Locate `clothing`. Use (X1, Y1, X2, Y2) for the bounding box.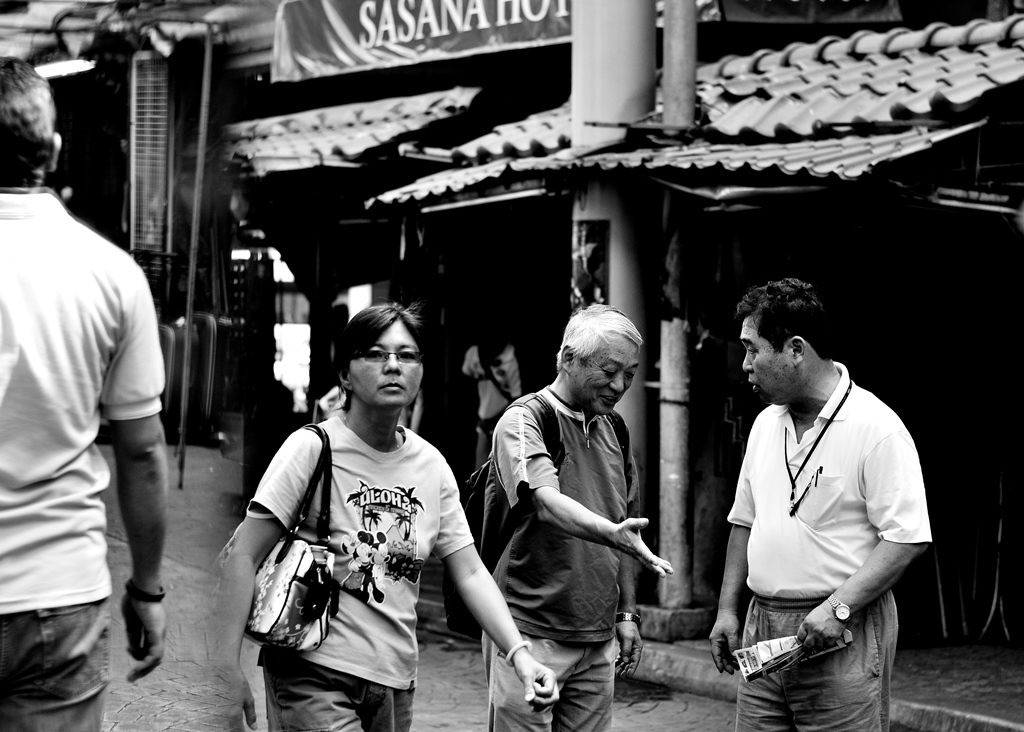
(465, 341, 521, 427).
